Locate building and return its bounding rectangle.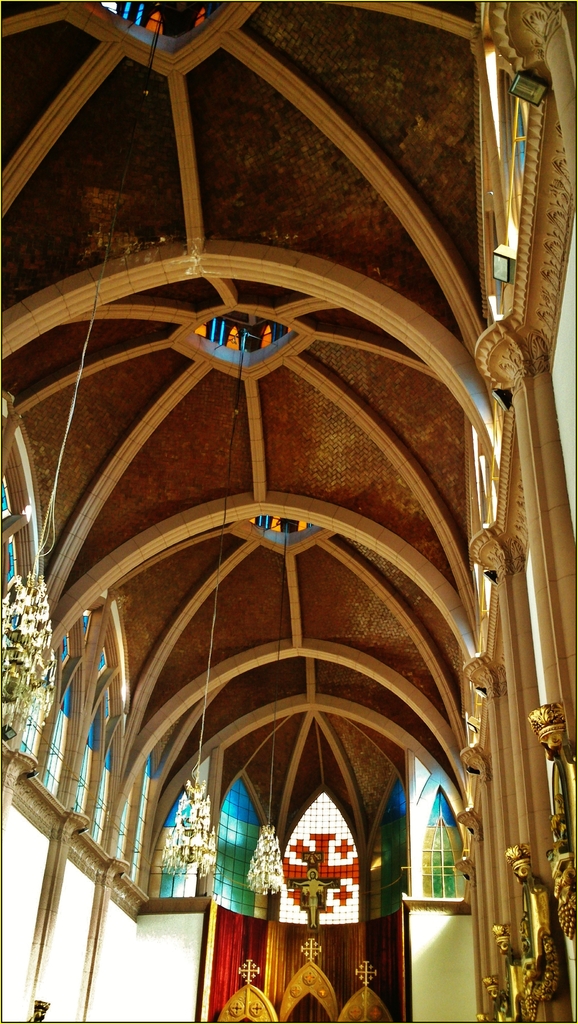
0 3 577 1023.
